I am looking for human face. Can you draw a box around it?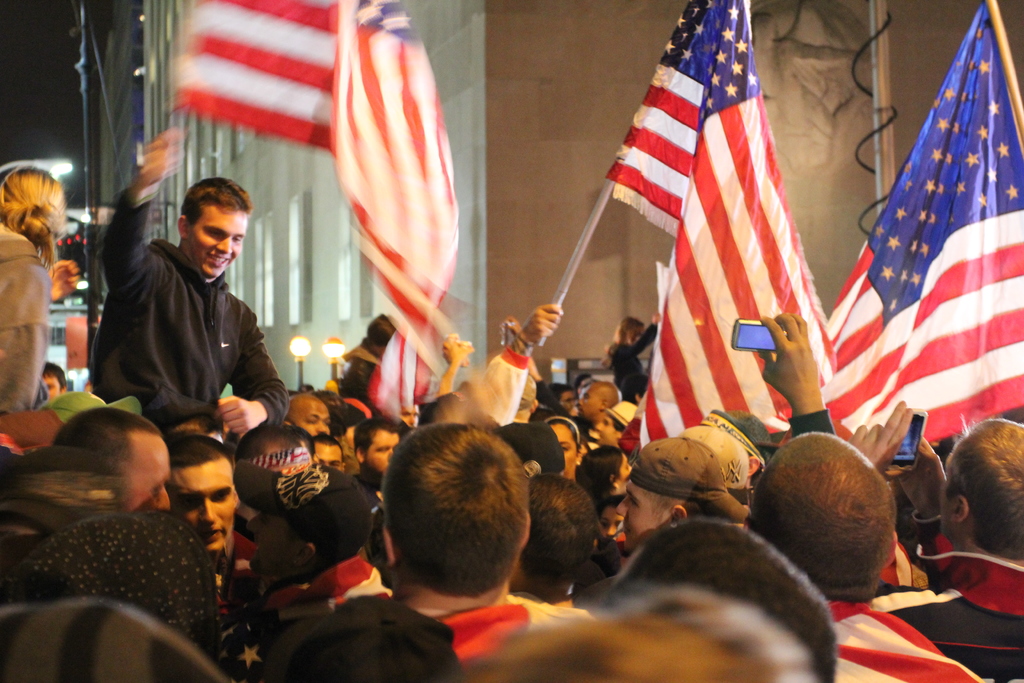
Sure, the bounding box is 575 383 604 416.
